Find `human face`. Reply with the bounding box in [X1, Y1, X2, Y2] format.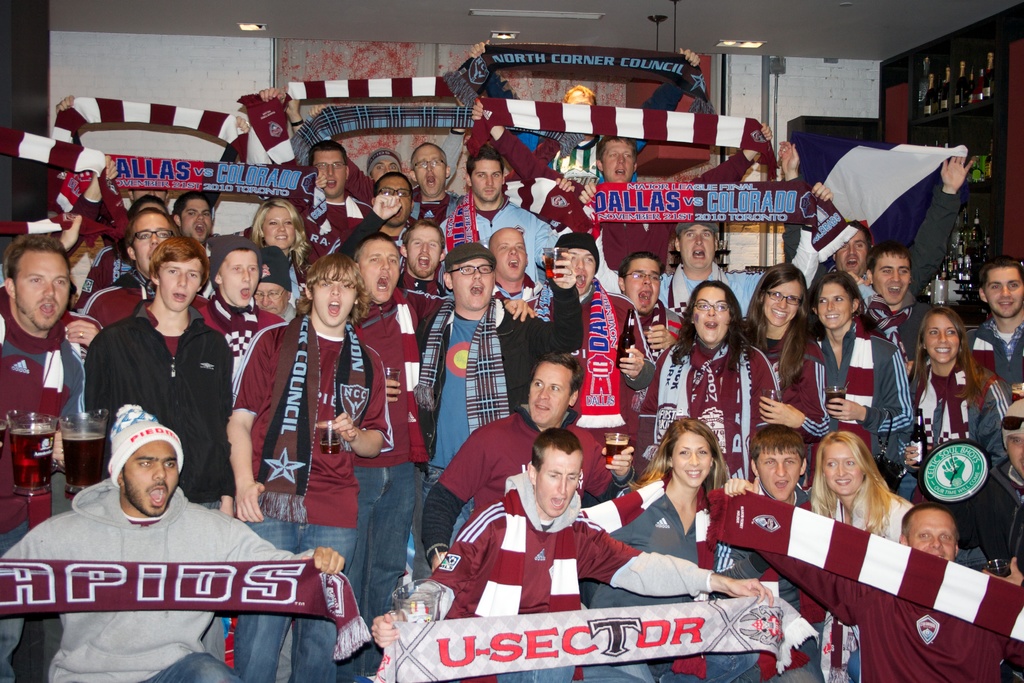
[218, 249, 260, 312].
